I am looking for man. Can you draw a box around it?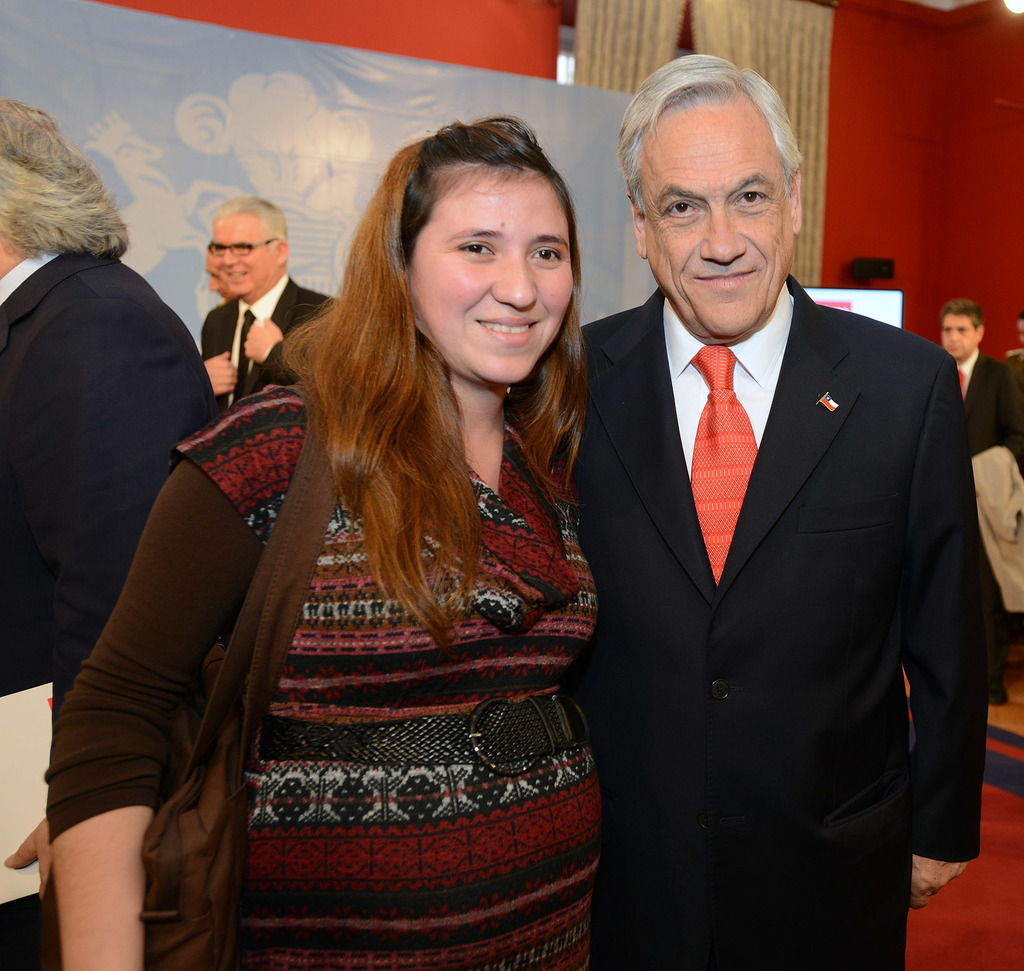
Sure, the bounding box is 199:198:337:419.
